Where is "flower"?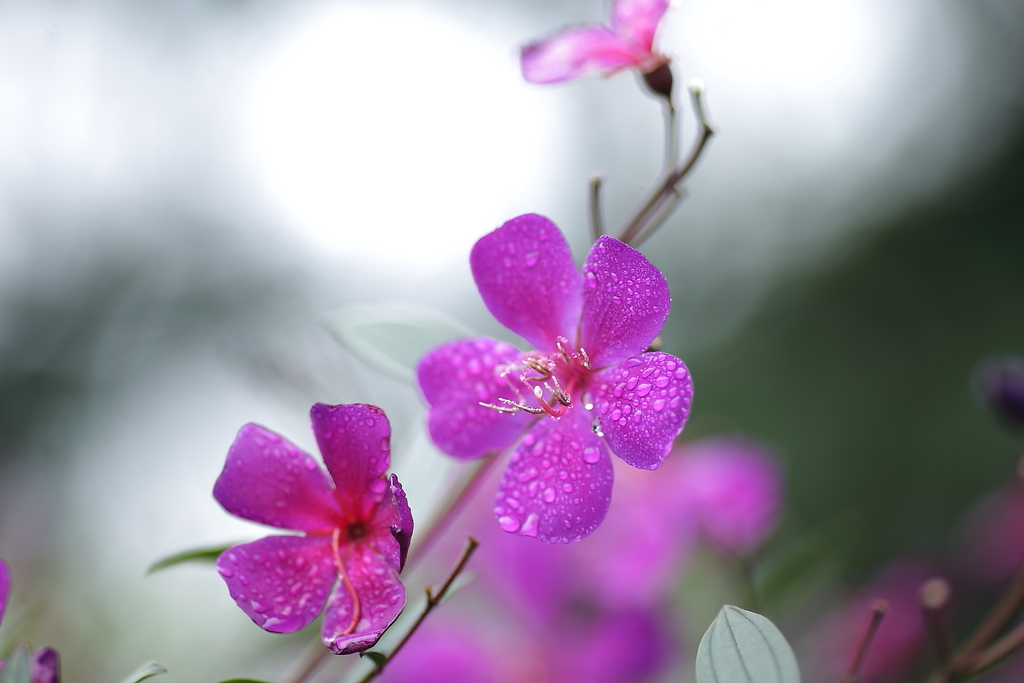
BBox(466, 448, 684, 595).
